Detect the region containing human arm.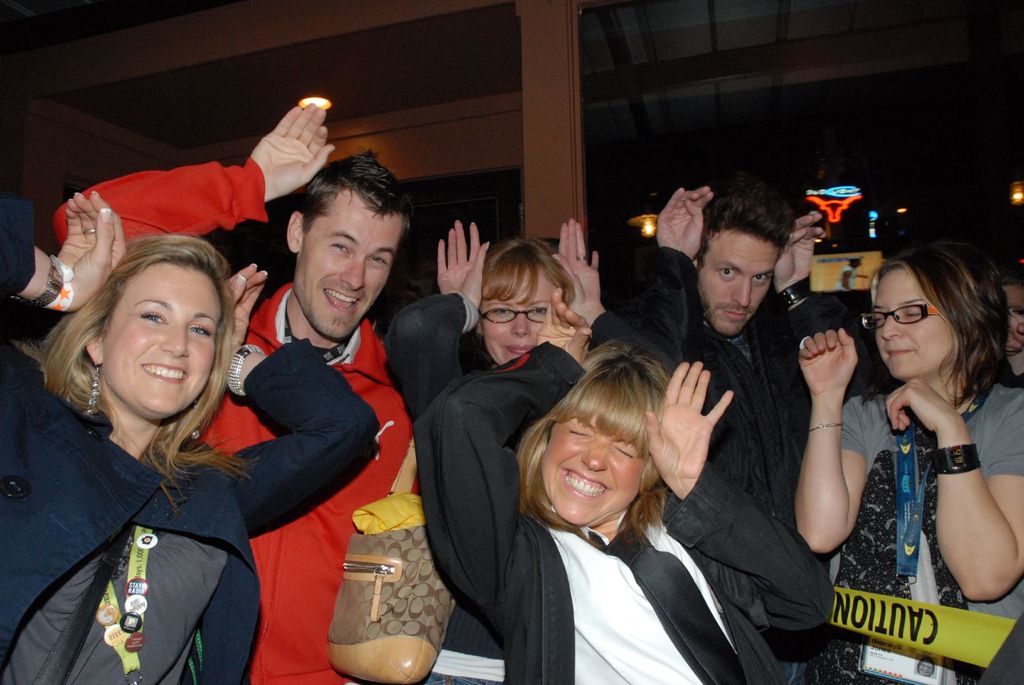
<box>628,177,720,367</box>.
